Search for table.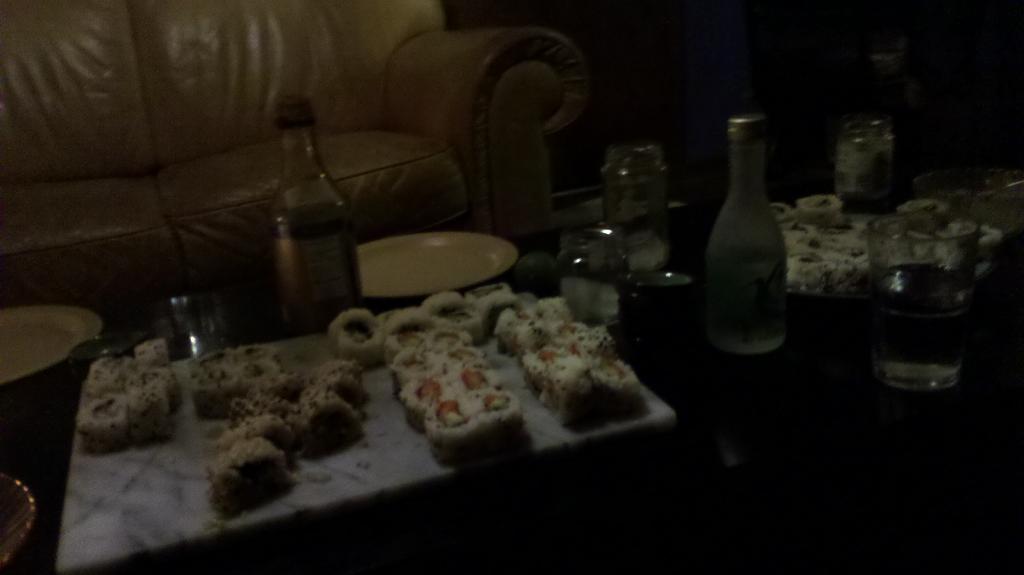
Found at <bbox>66, 275, 677, 574</bbox>.
